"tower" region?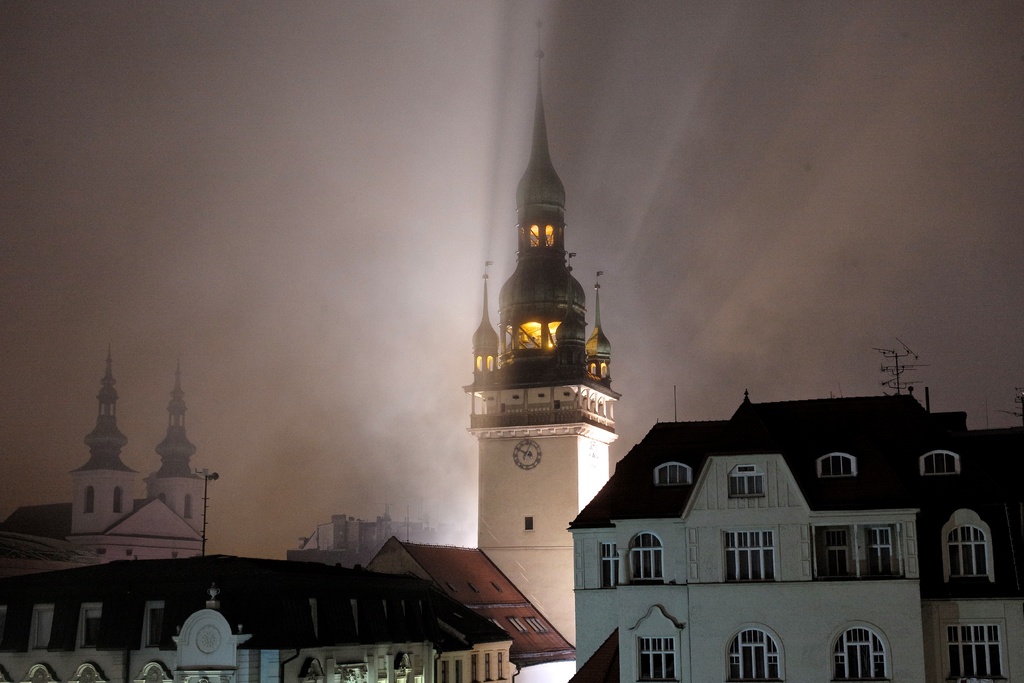
bbox=(72, 341, 135, 532)
